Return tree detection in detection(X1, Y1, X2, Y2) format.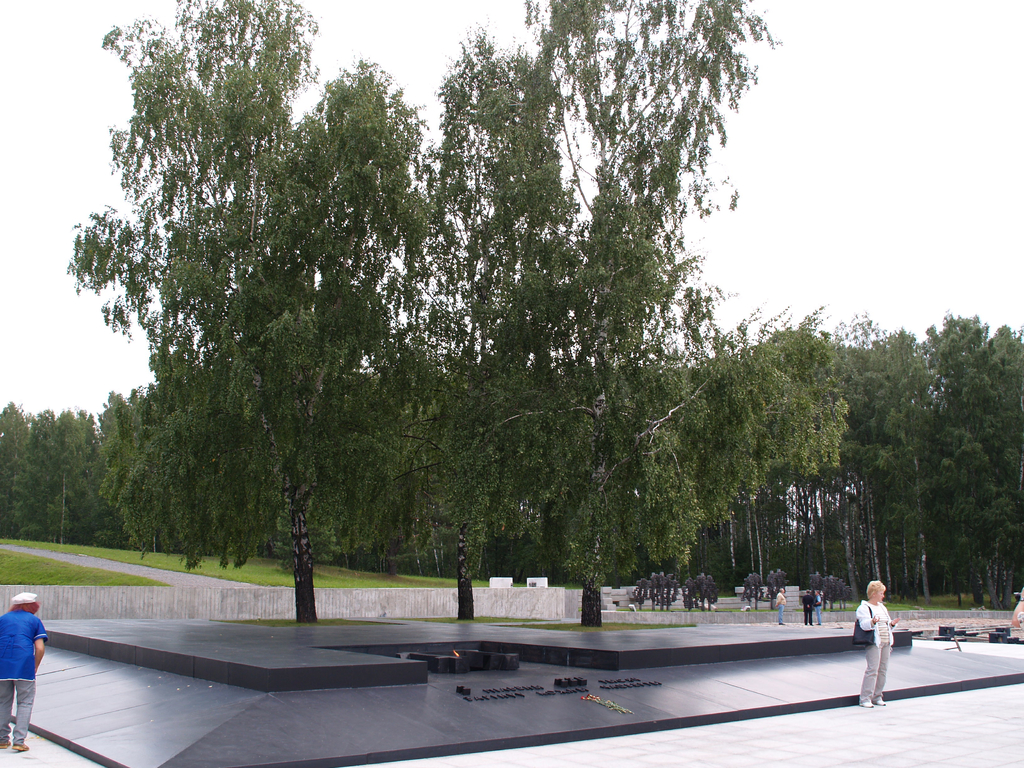
detection(702, 328, 842, 612).
